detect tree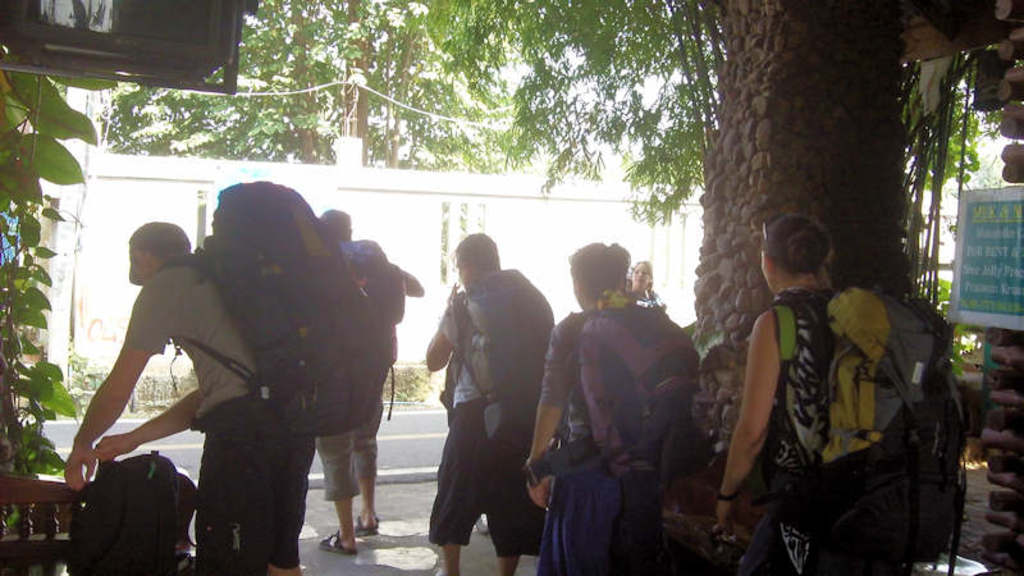
BBox(407, 0, 1004, 227)
